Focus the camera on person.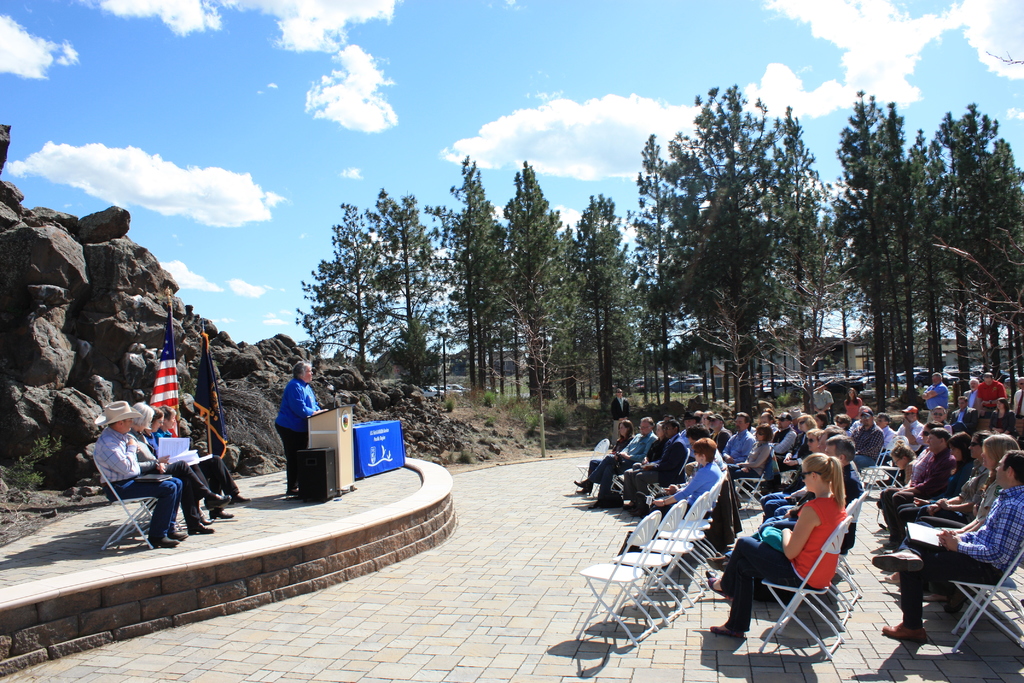
Focus region: crop(159, 409, 229, 525).
